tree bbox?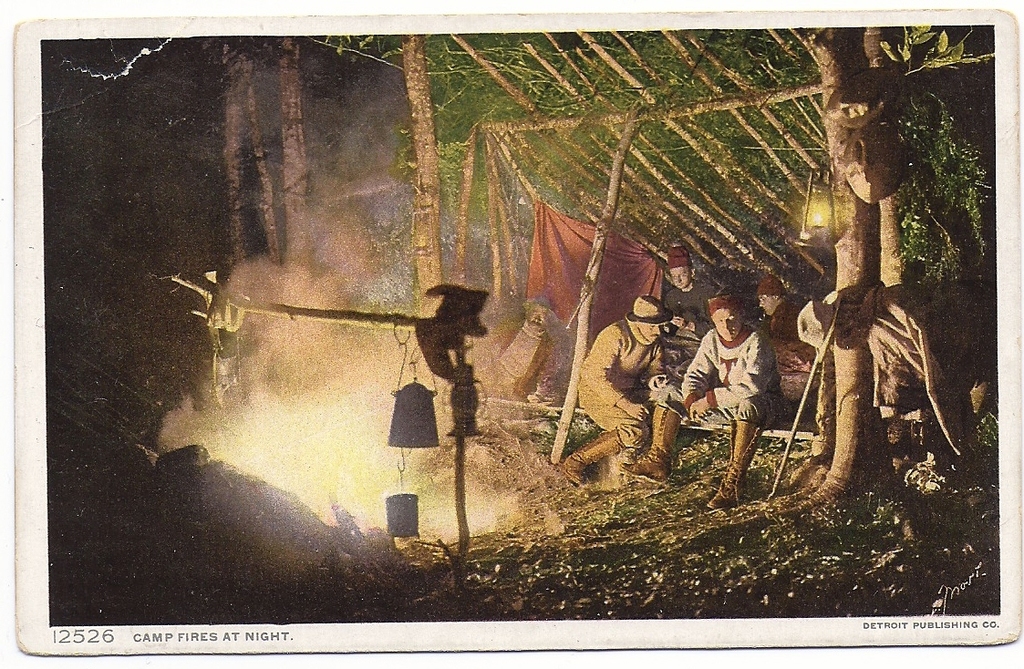
{"left": 802, "top": 23, "right": 927, "bottom": 520}
